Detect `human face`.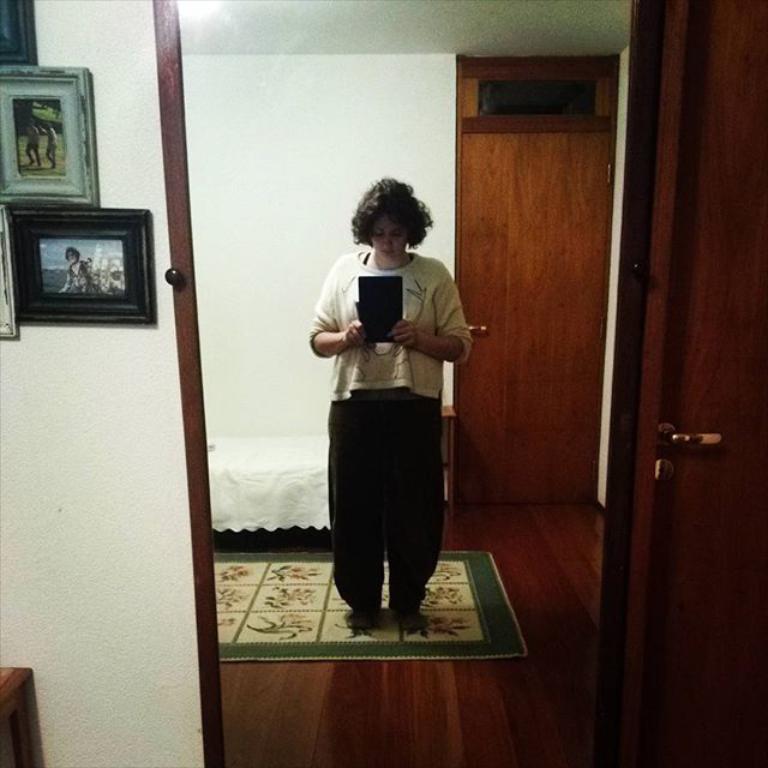
Detected at 68/251/76/260.
